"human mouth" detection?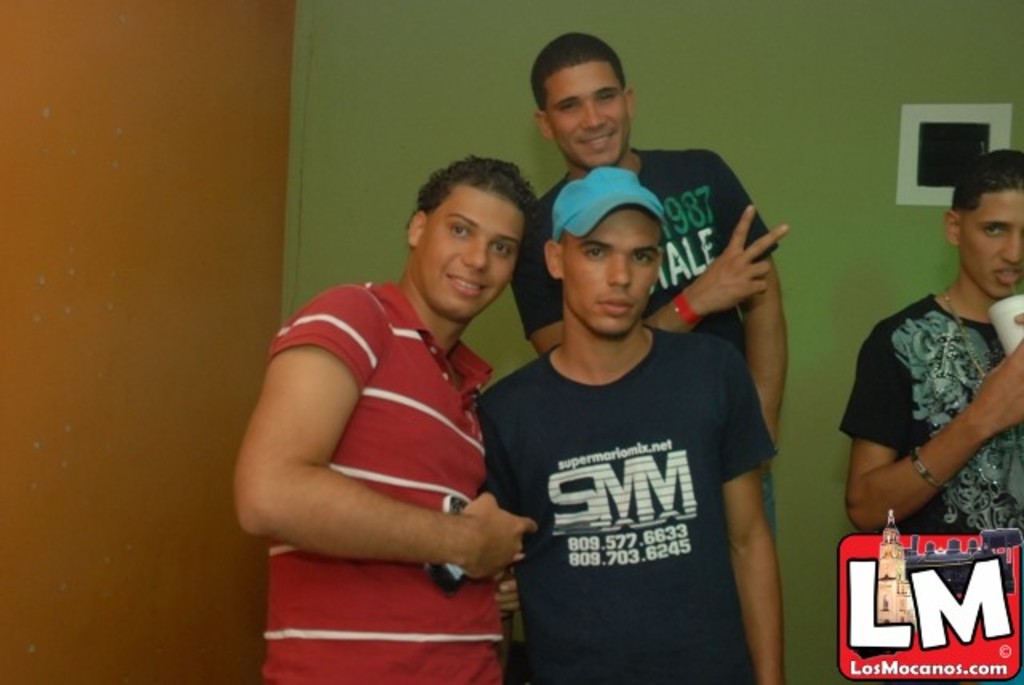
<region>445, 275, 488, 290</region>
